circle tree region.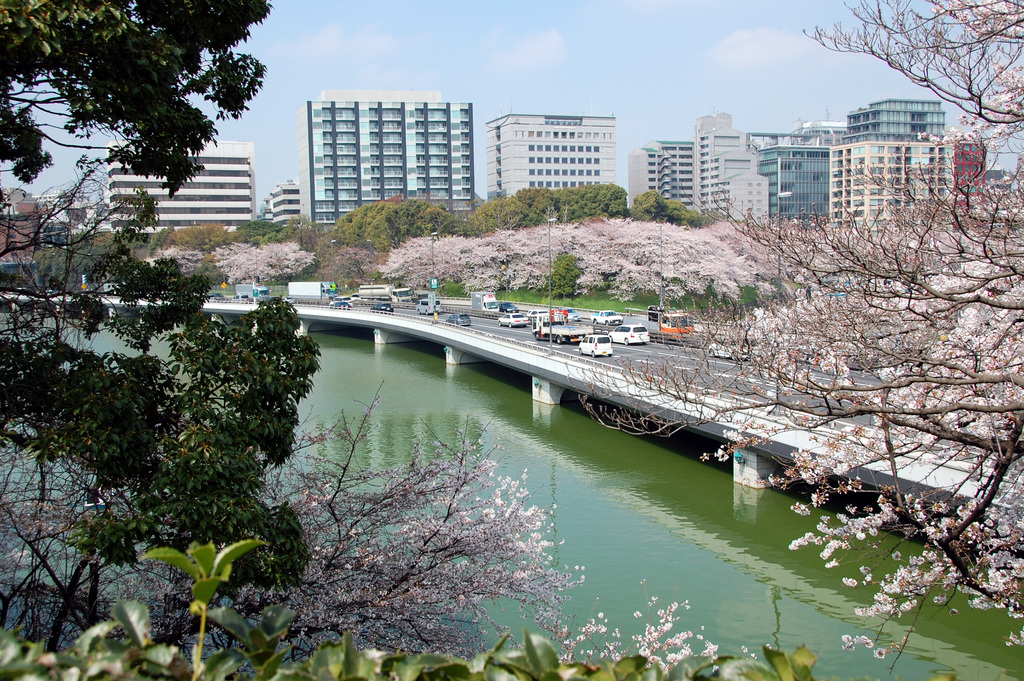
Region: locate(0, 540, 818, 680).
